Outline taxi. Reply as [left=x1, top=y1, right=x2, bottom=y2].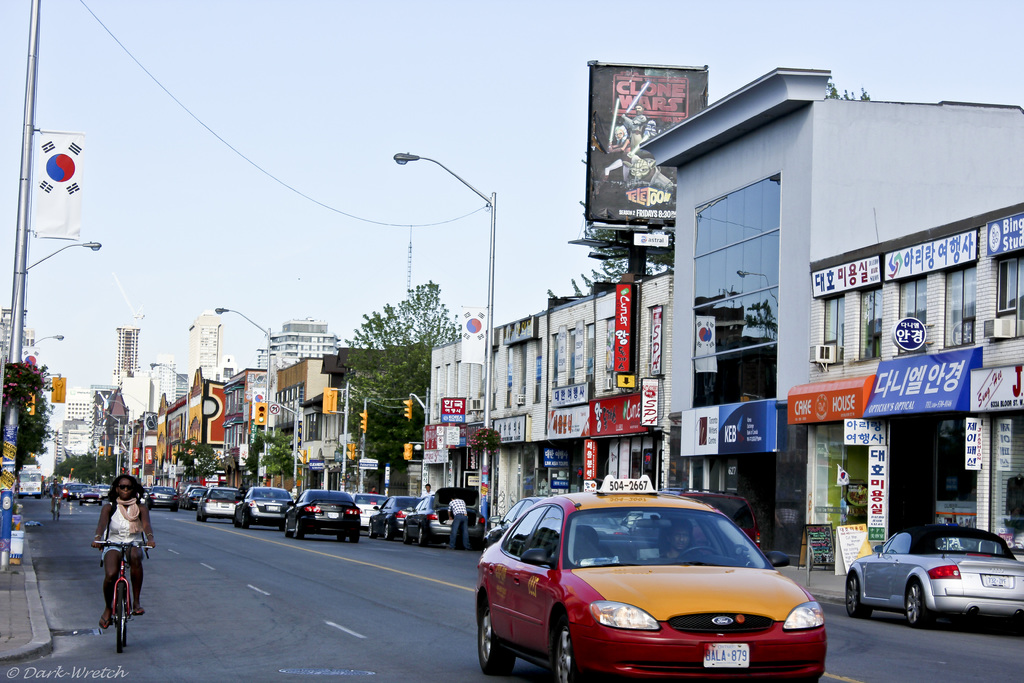
[left=463, top=491, right=850, bottom=682].
